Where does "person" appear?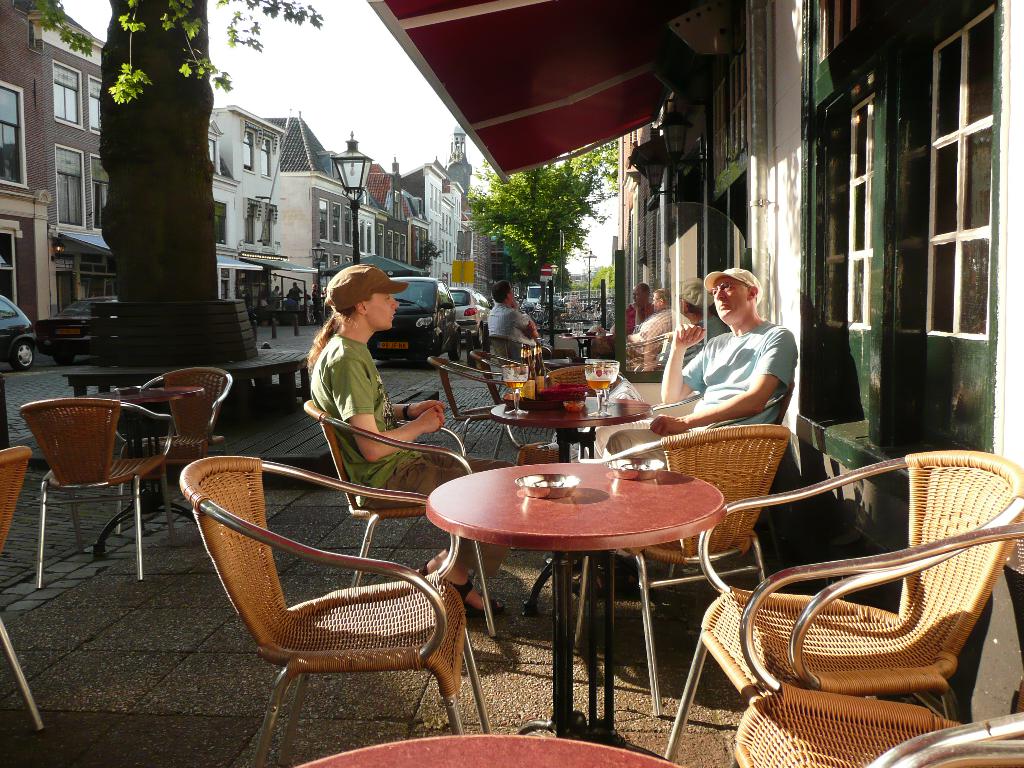
Appears at <region>296, 259, 400, 469</region>.
